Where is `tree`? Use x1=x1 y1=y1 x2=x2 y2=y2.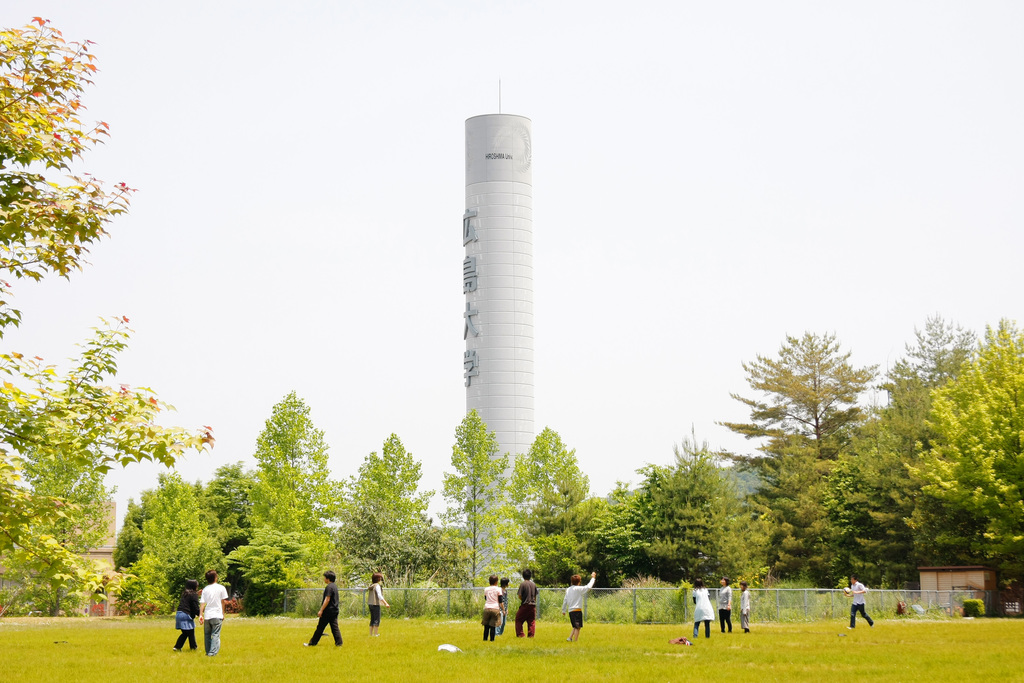
x1=0 y1=13 x2=134 y2=338.
